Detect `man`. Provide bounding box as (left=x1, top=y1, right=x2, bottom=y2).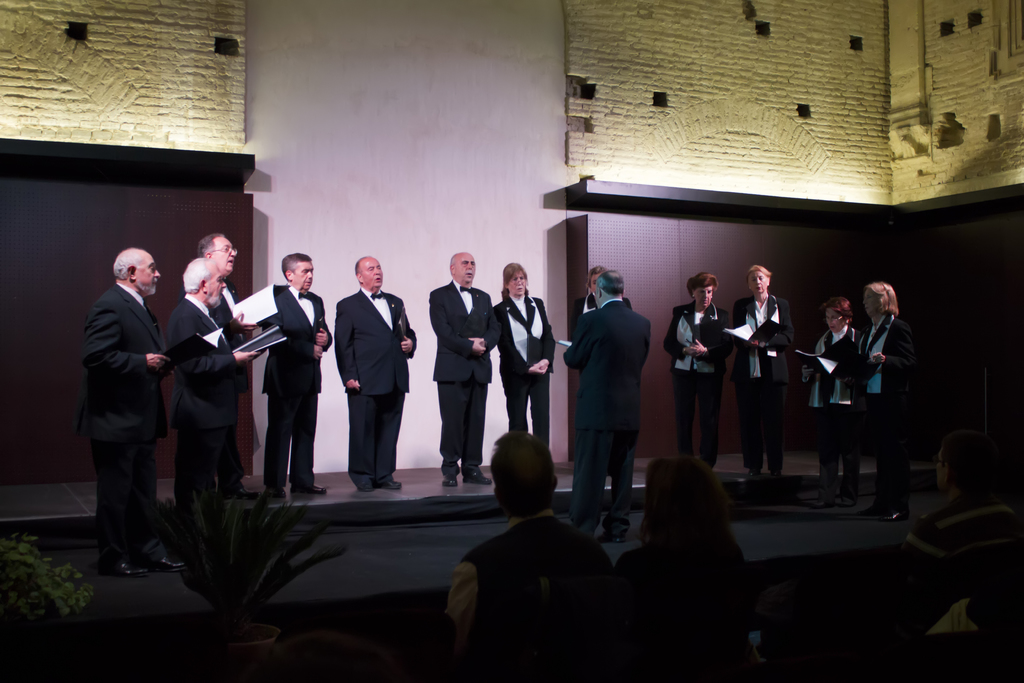
(left=447, top=429, right=616, bottom=682).
